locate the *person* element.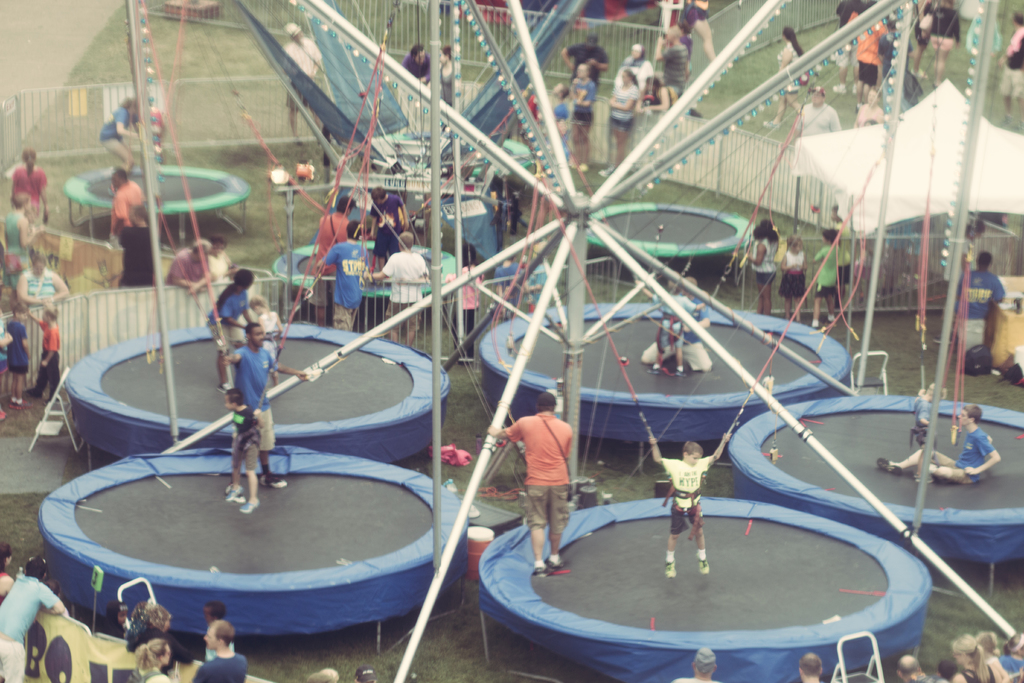
Element bbox: BBox(316, 222, 371, 327).
